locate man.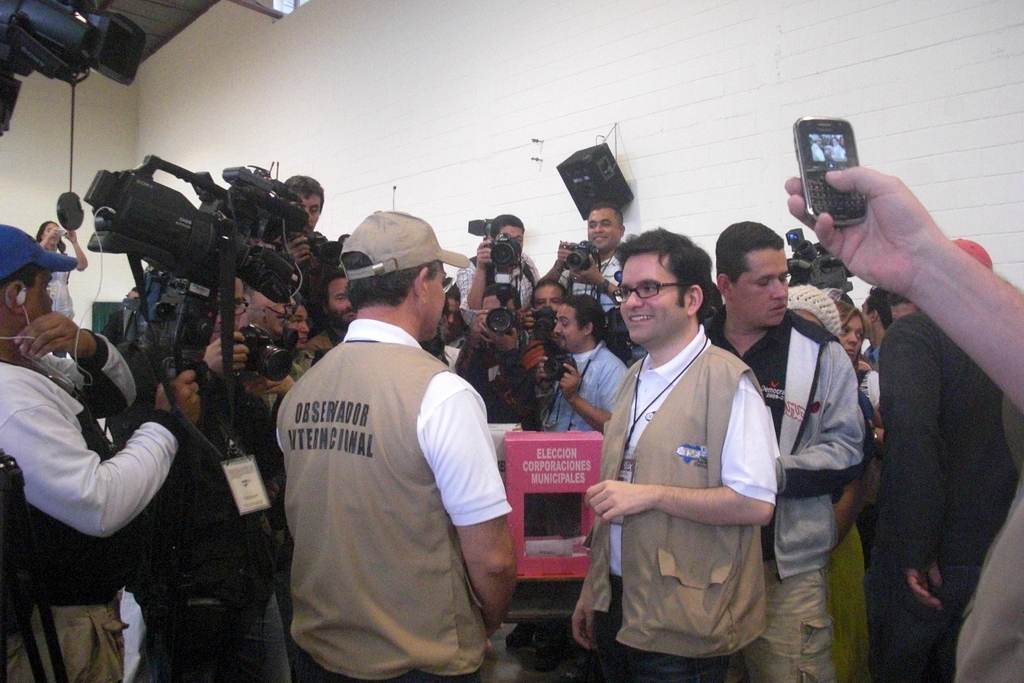
Bounding box: [886, 295, 918, 324].
